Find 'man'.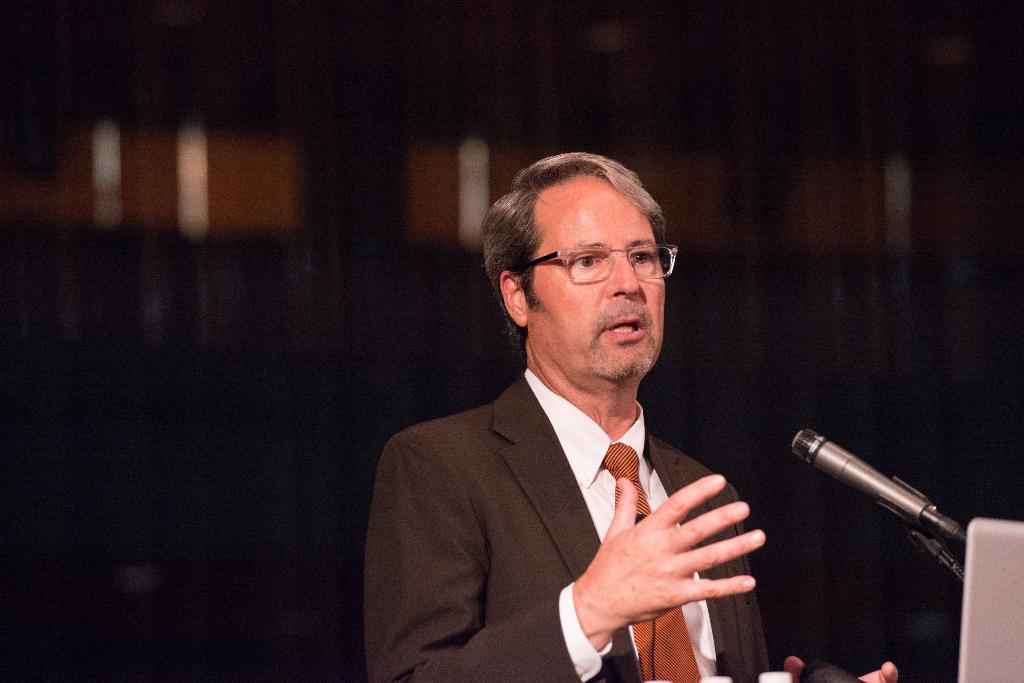
select_region(465, 186, 819, 665).
